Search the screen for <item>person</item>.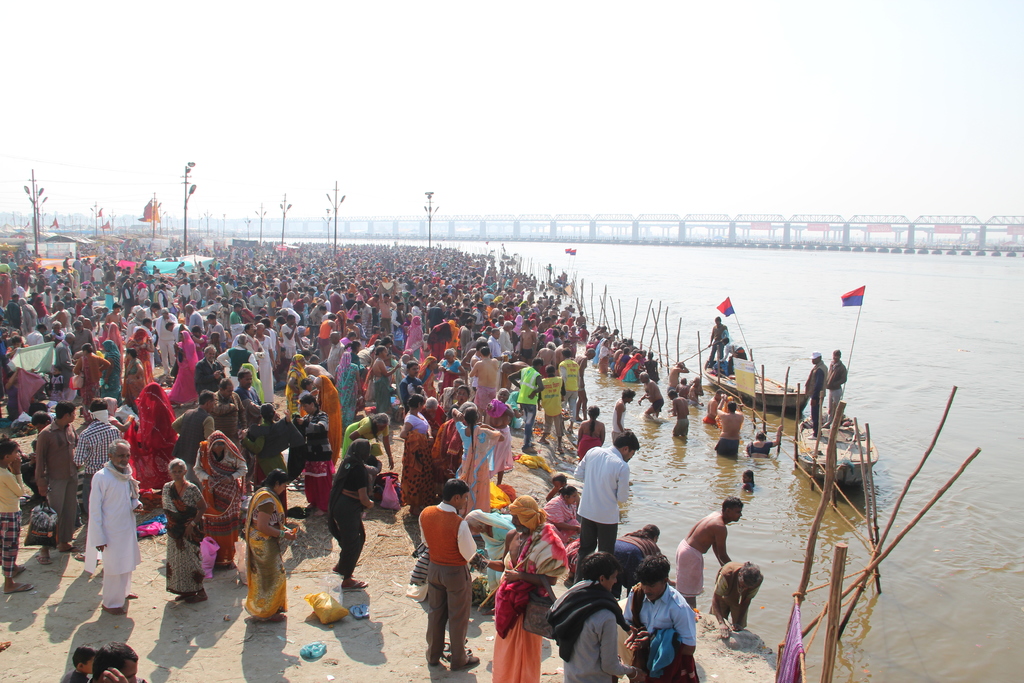
Found at bbox(670, 391, 695, 443).
